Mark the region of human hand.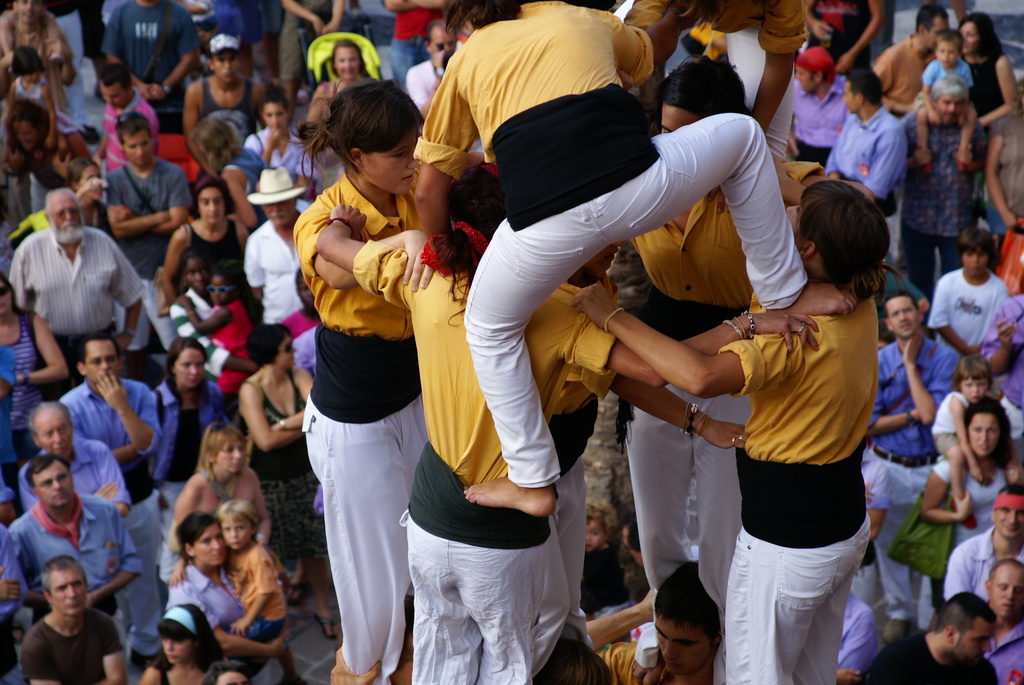
Region: [954,491,977,523].
